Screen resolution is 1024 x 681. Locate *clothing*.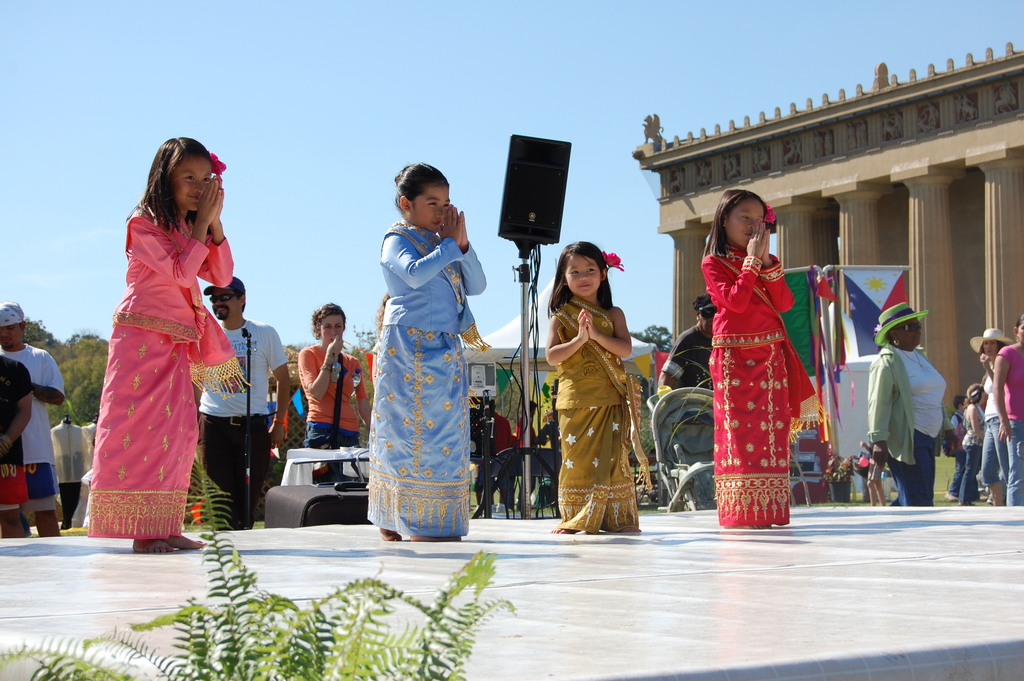
BBox(0, 343, 65, 510).
